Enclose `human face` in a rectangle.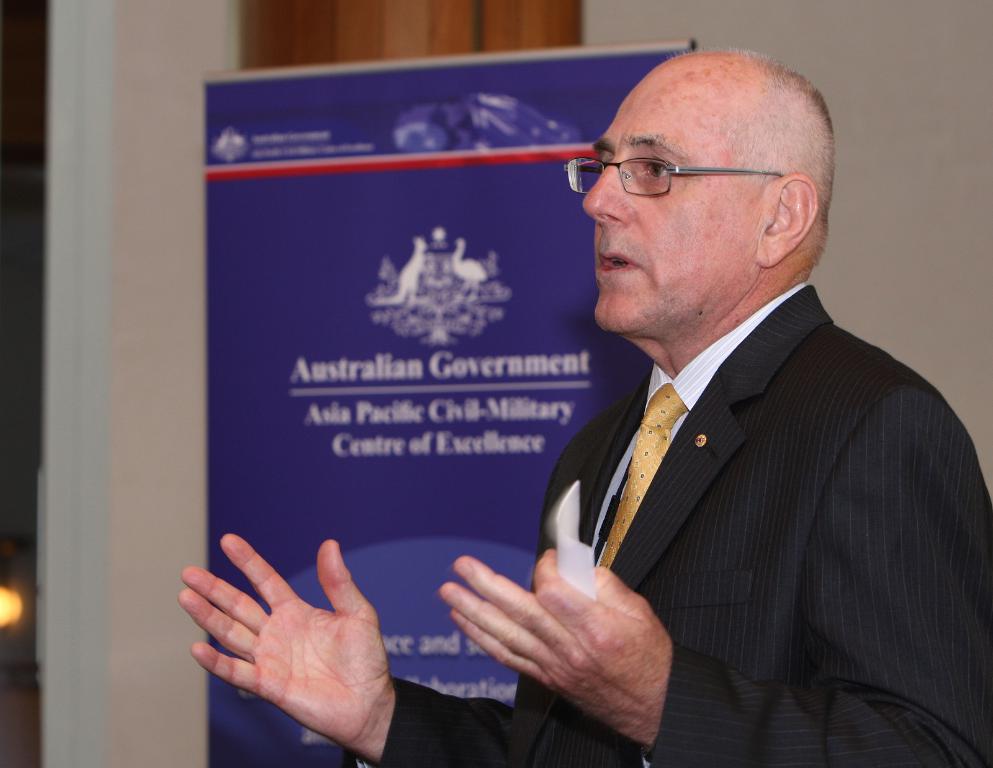
x1=583, y1=74, x2=768, y2=333.
